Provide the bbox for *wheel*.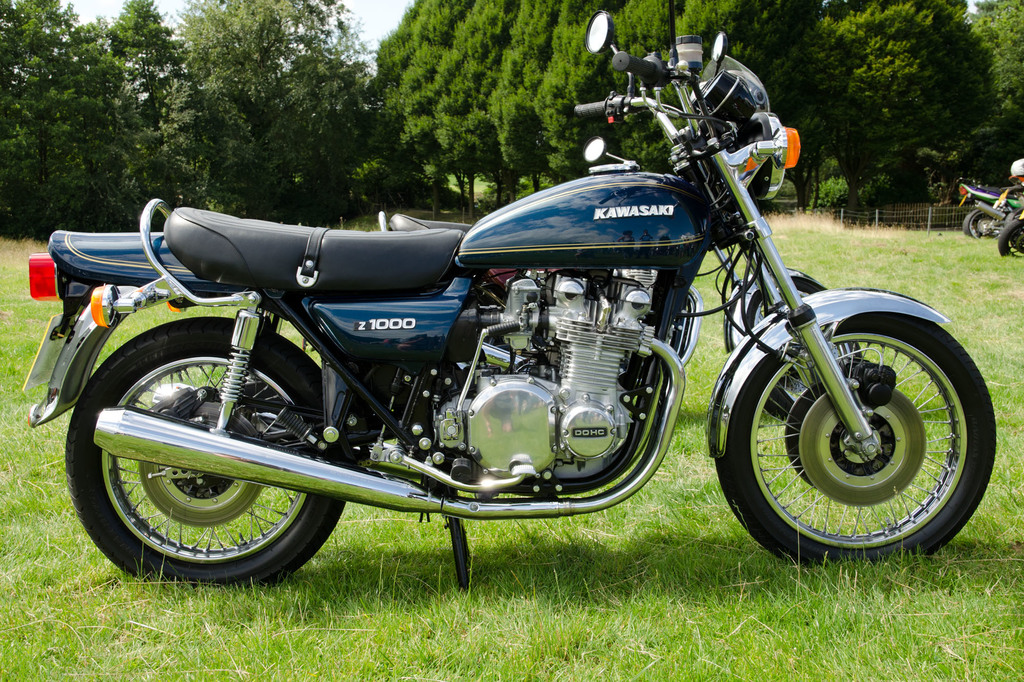
(x1=745, y1=271, x2=866, y2=431).
